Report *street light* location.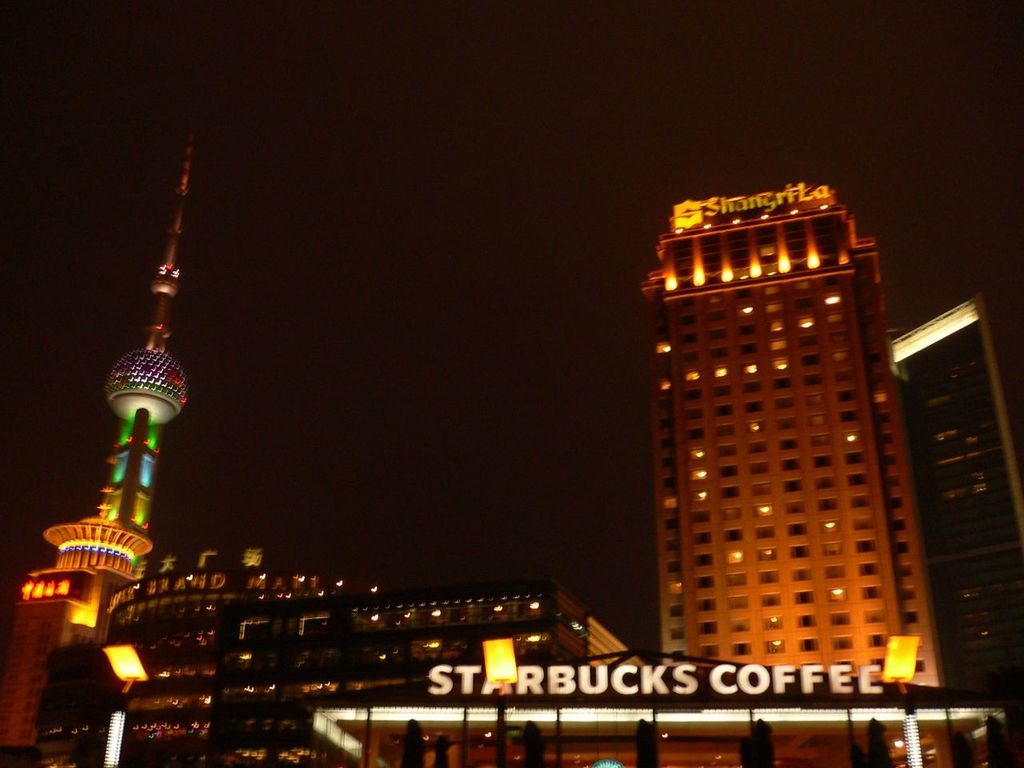
Report: {"left": 487, "top": 637, "right": 528, "bottom": 767}.
